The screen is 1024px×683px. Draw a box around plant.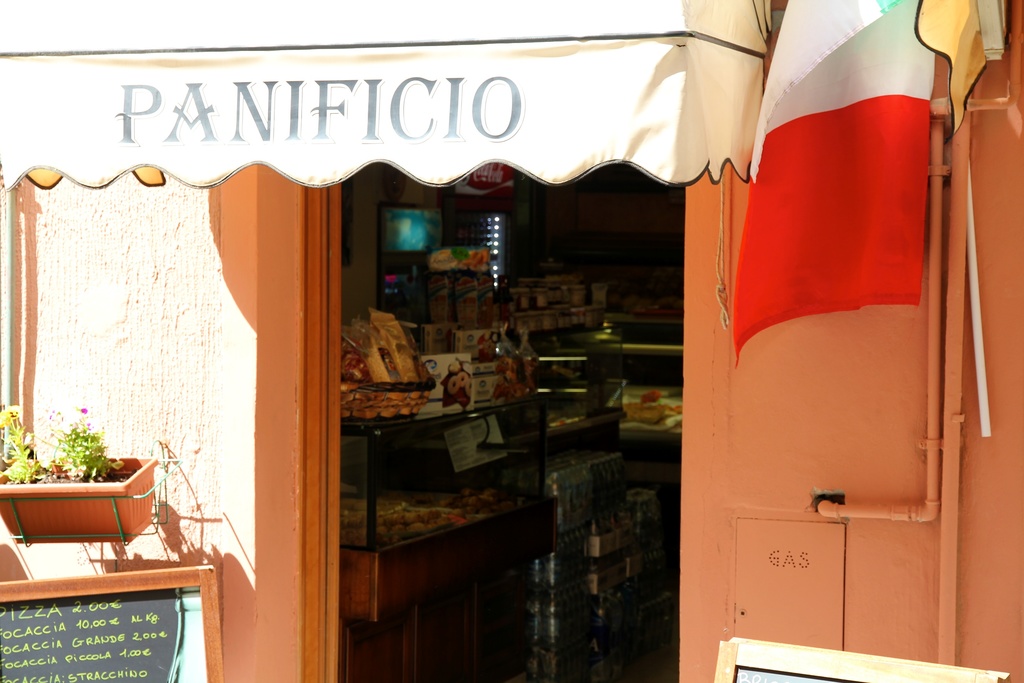
locate(8, 389, 138, 548).
